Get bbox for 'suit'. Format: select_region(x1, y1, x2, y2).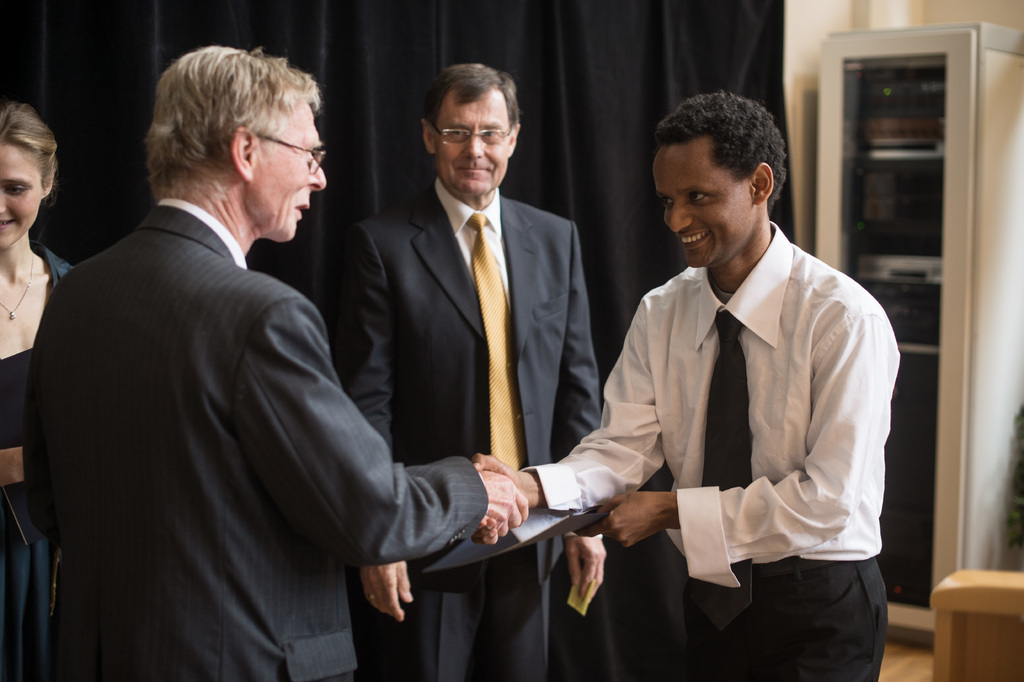
select_region(22, 204, 488, 681).
